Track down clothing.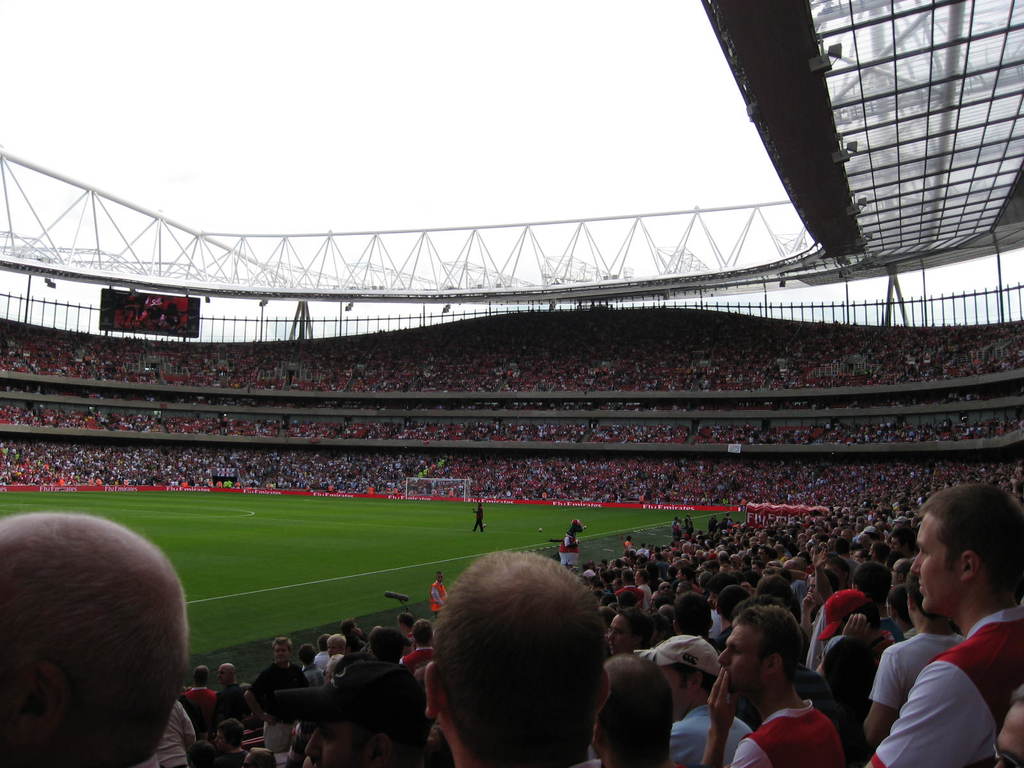
Tracked to 734, 700, 851, 767.
